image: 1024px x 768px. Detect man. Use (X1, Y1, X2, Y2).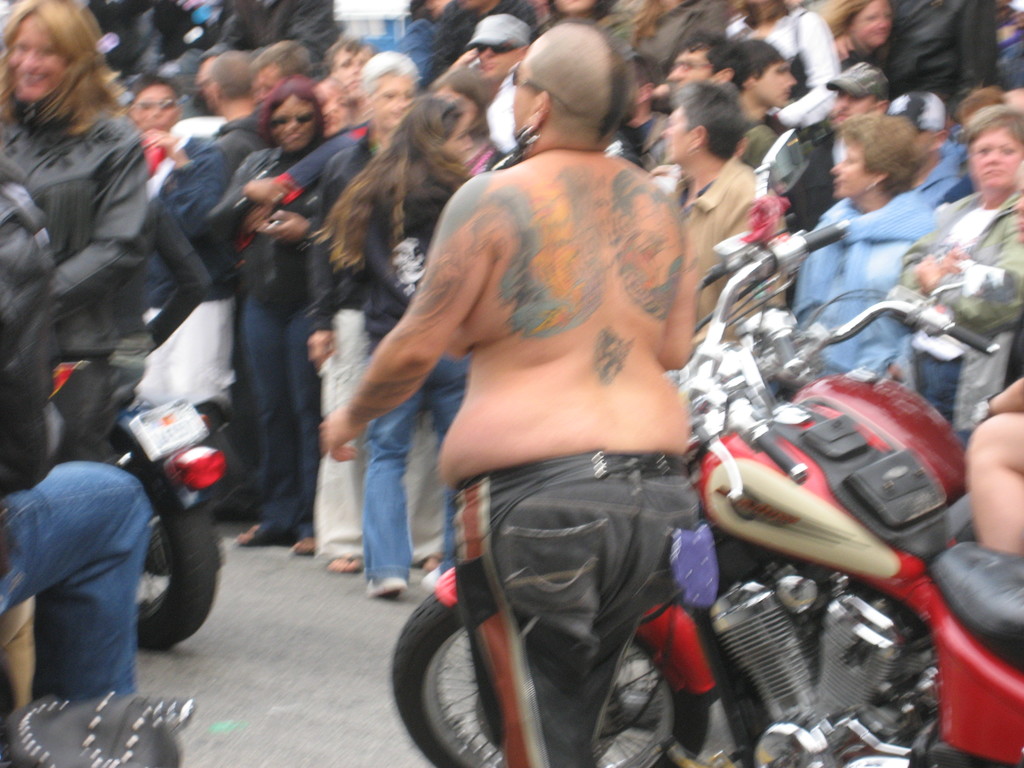
(129, 78, 238, 507).
